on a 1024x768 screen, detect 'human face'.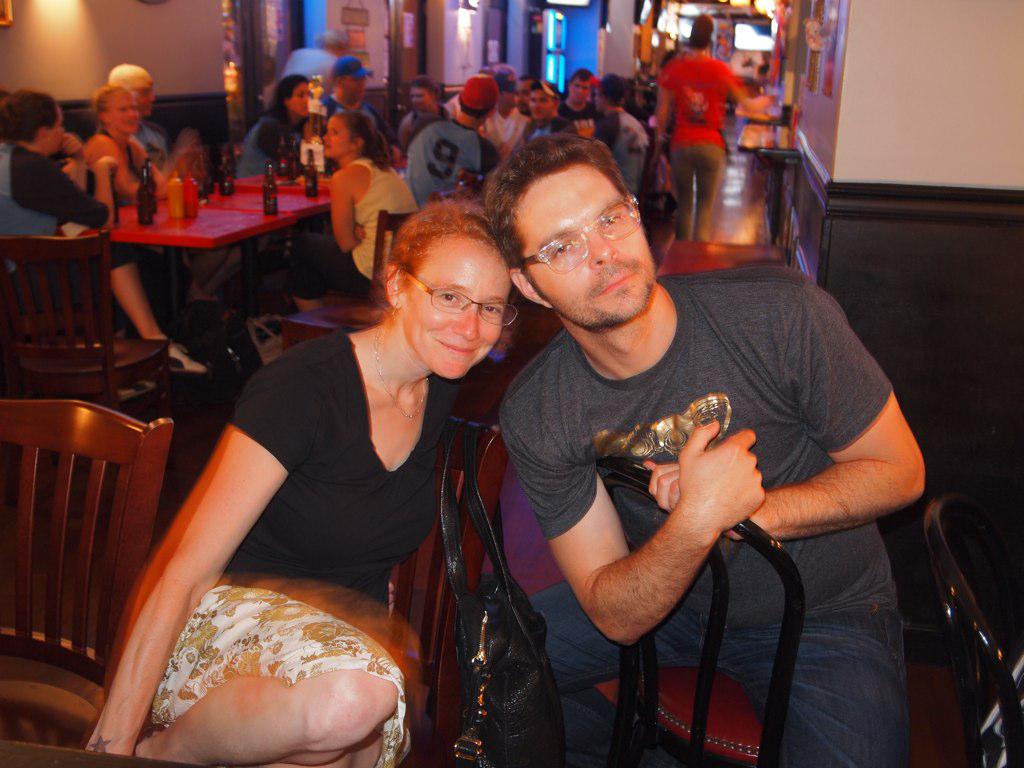
left=343, top=77, right=368, bottom=101.
